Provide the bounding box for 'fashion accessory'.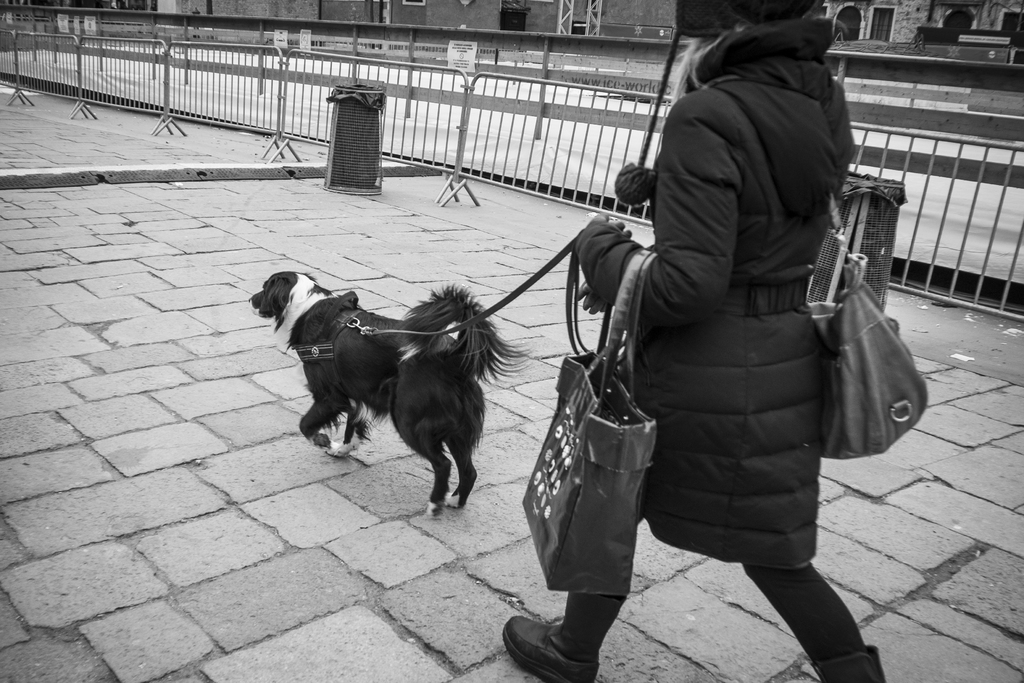
502,597,618,682.
